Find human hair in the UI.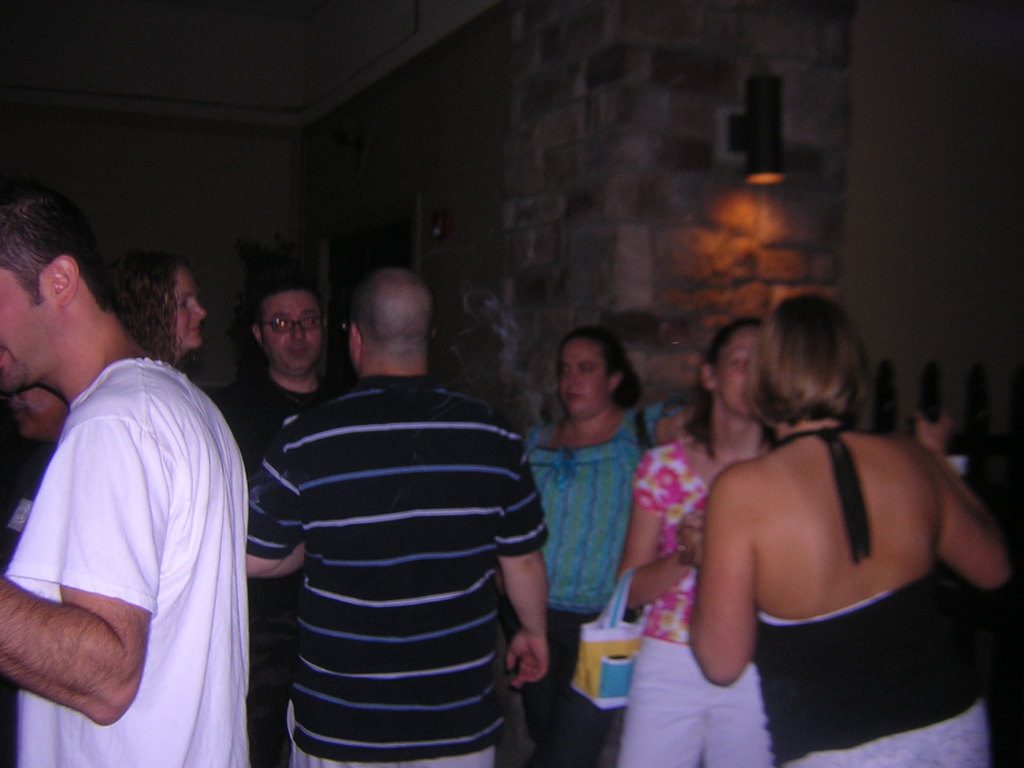
UI element at bbox=[99, 248, 191, 365].
